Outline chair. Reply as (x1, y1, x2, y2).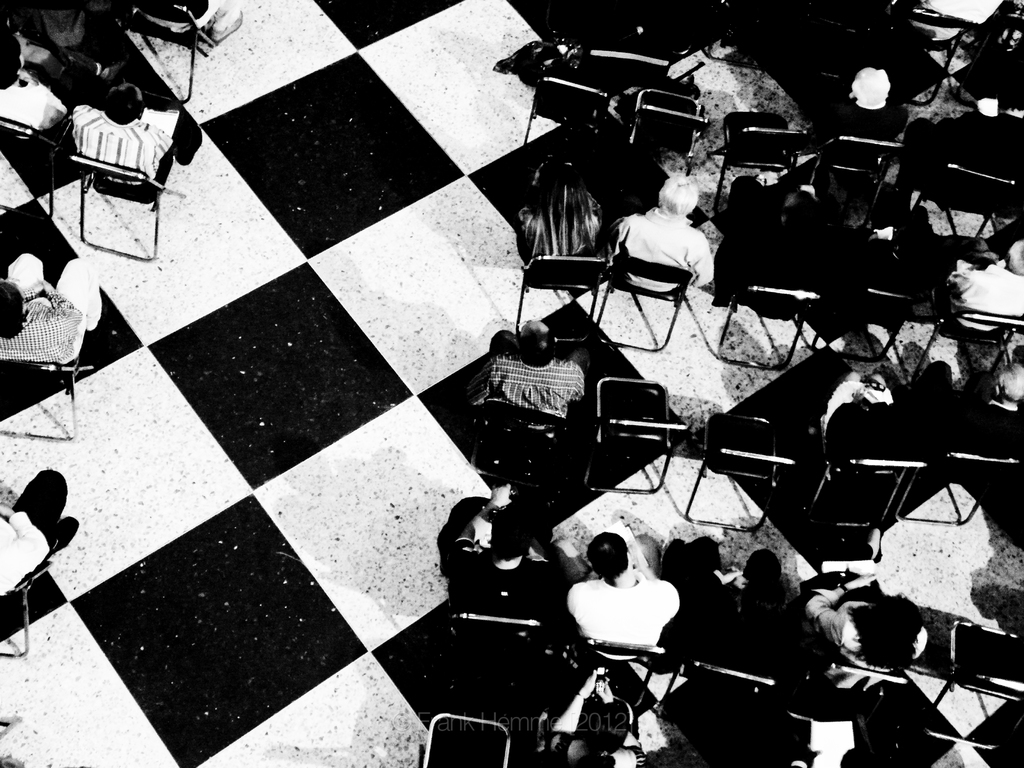
(705, 104, 812, 213).
